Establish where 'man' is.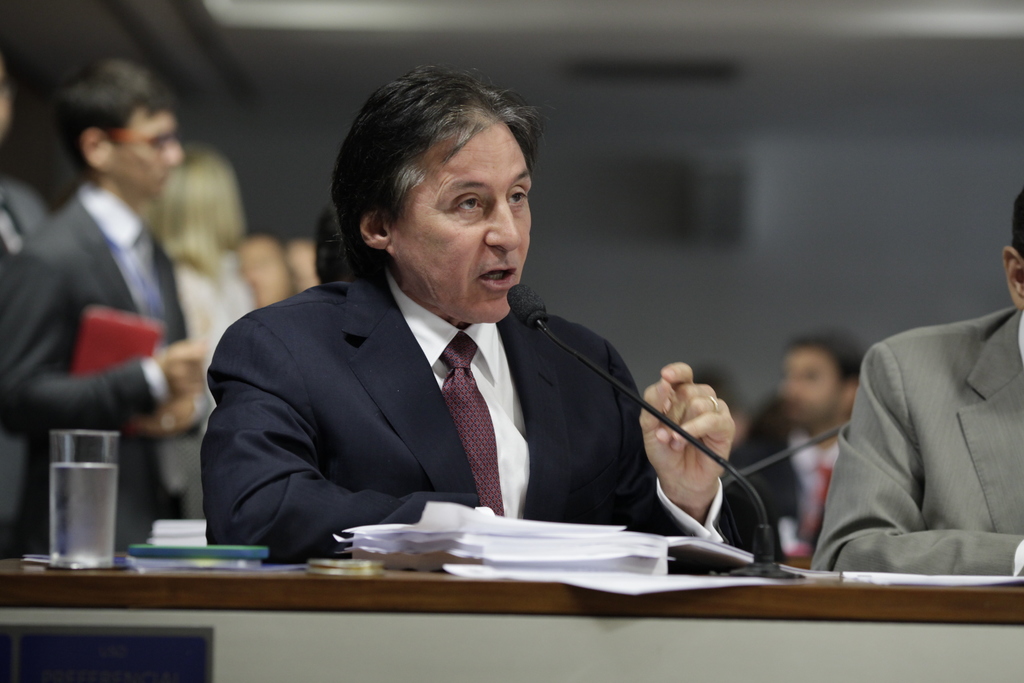
Established at {"left": 0, "top": 56, "right": 49, "bottom": 269}.
